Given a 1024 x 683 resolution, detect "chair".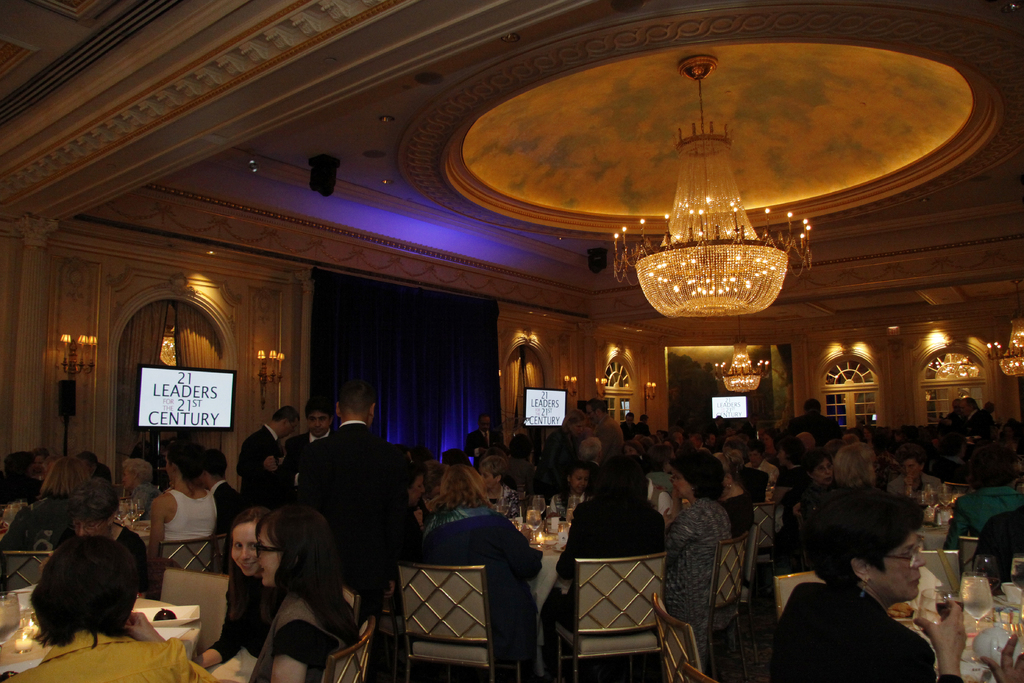
{"left": 158, "top": 533, "right": 244, "bottom": 578}.
